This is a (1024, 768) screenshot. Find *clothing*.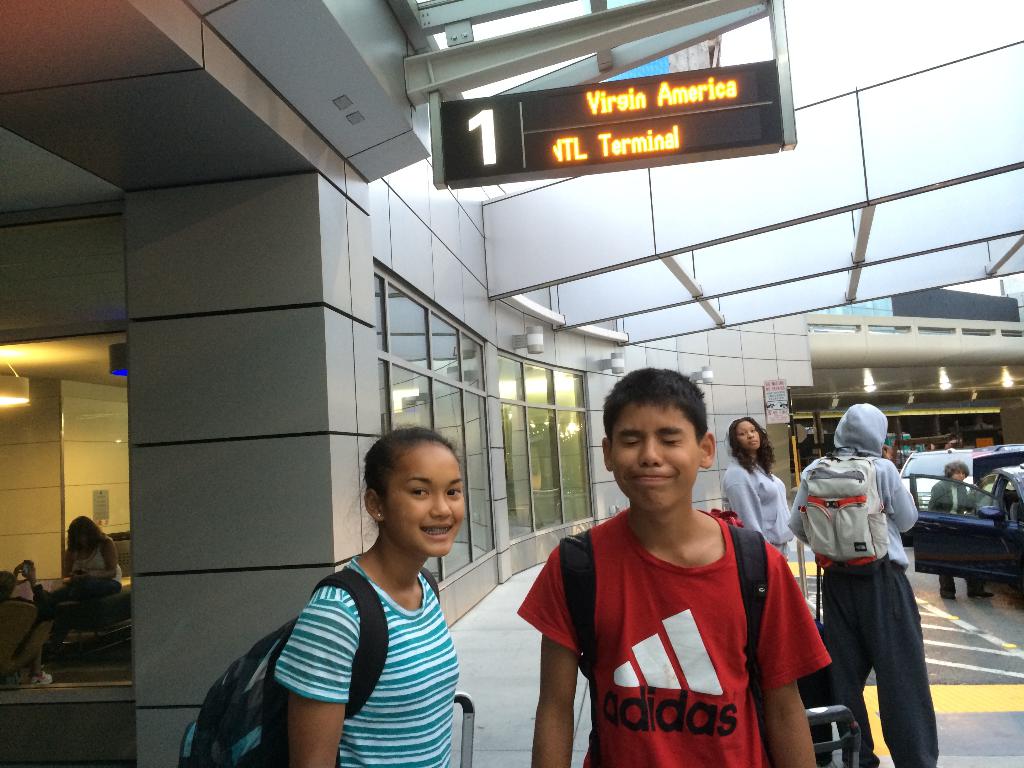
Bounding box: <region>272, 553, 459, 767</region>.
